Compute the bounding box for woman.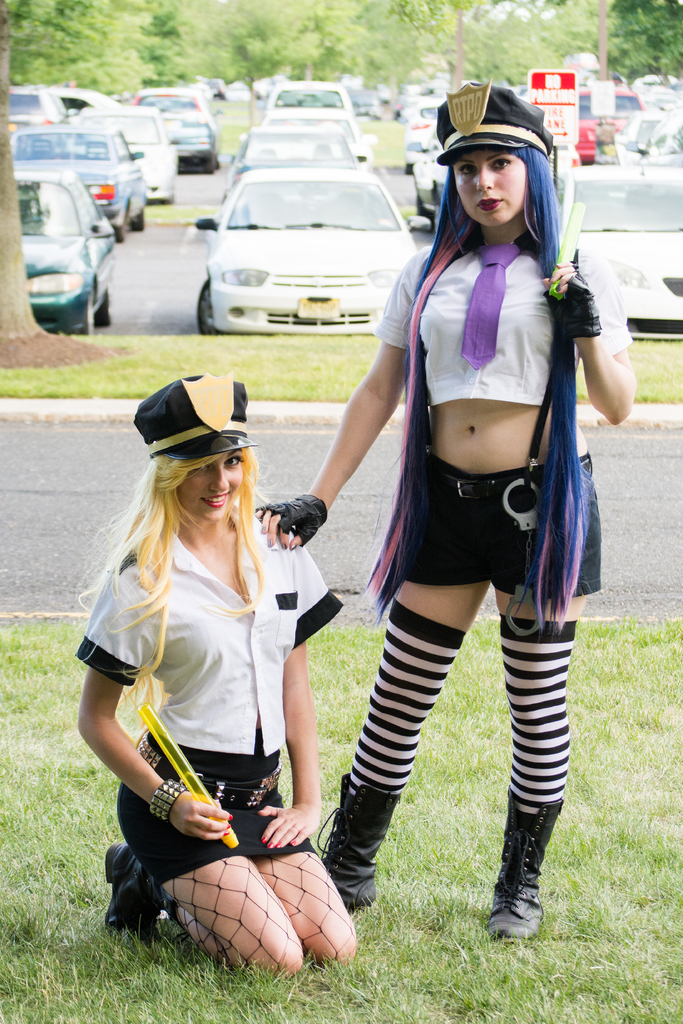
BBox(76, 365, 348, 968).
